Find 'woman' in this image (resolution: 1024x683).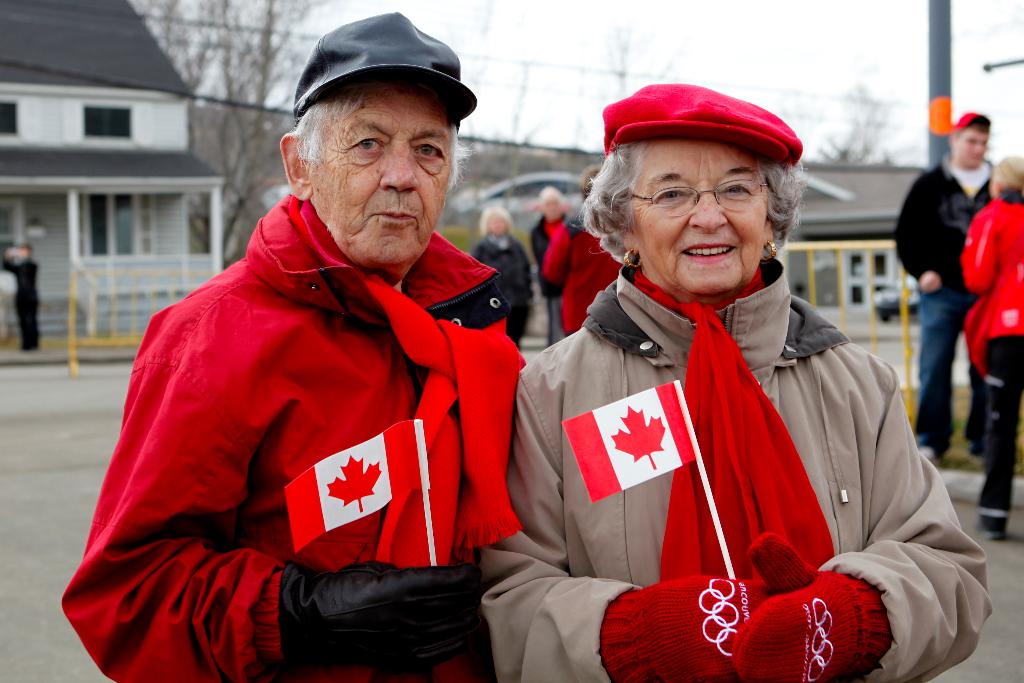
left=482, top=86, right=966, bottom=678.
